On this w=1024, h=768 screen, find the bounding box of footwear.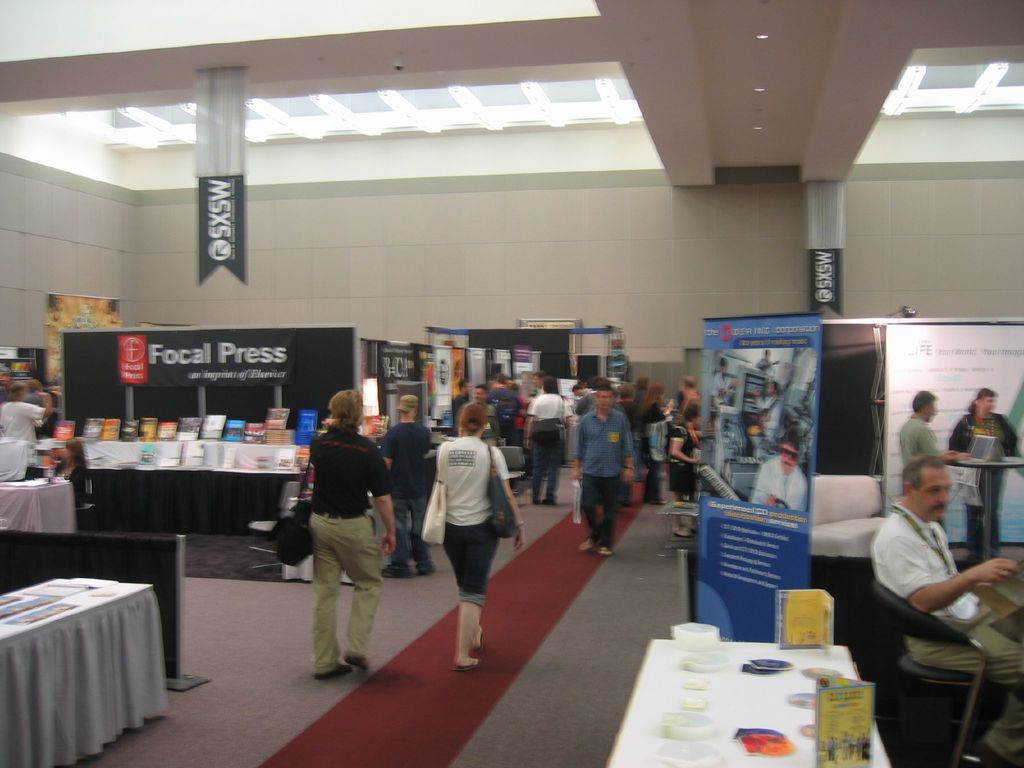
Bounding box: (left=314, top=661, right=353, bottom=680).
